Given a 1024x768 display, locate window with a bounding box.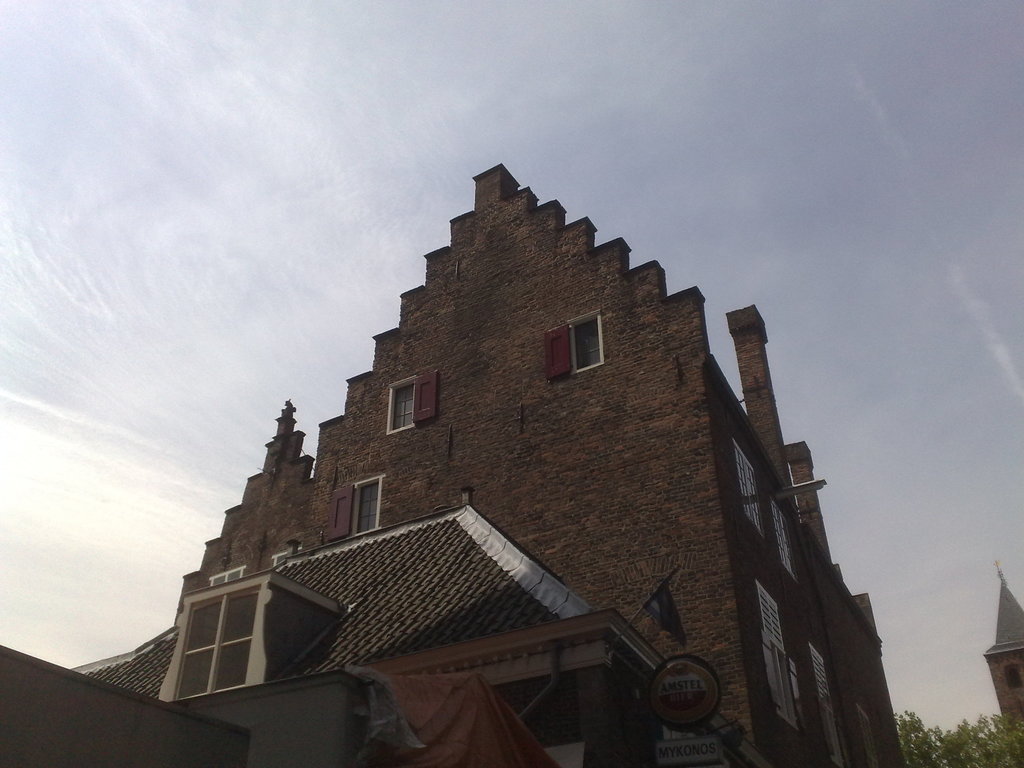
Located: select_region(731, 443, 764, 532).
